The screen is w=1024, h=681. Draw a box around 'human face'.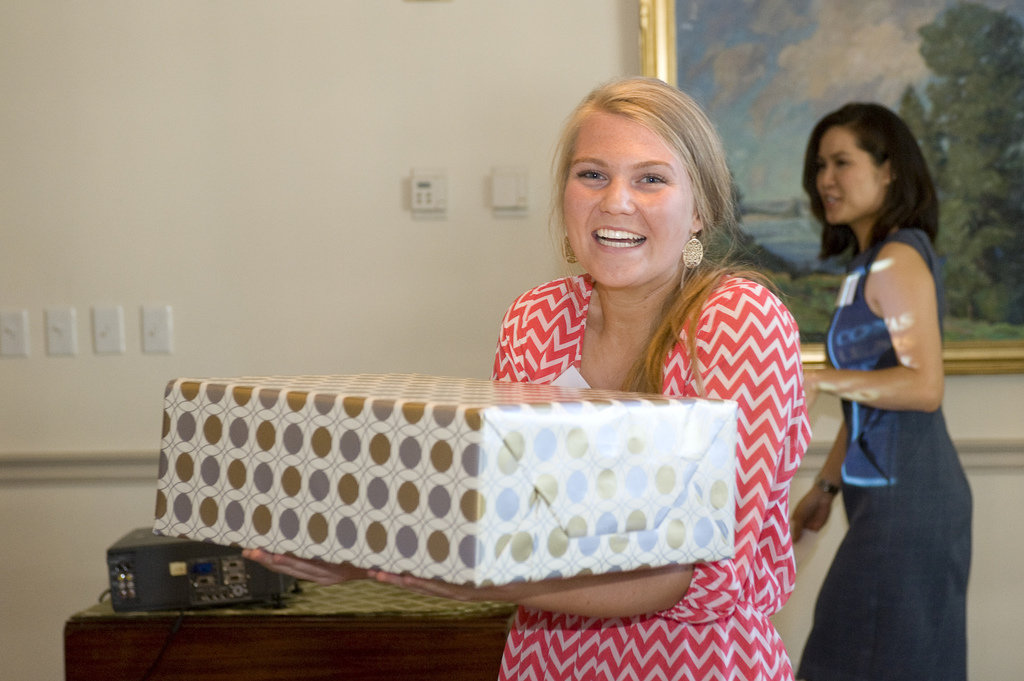
<region>815, 125, 876, 225</region>.
